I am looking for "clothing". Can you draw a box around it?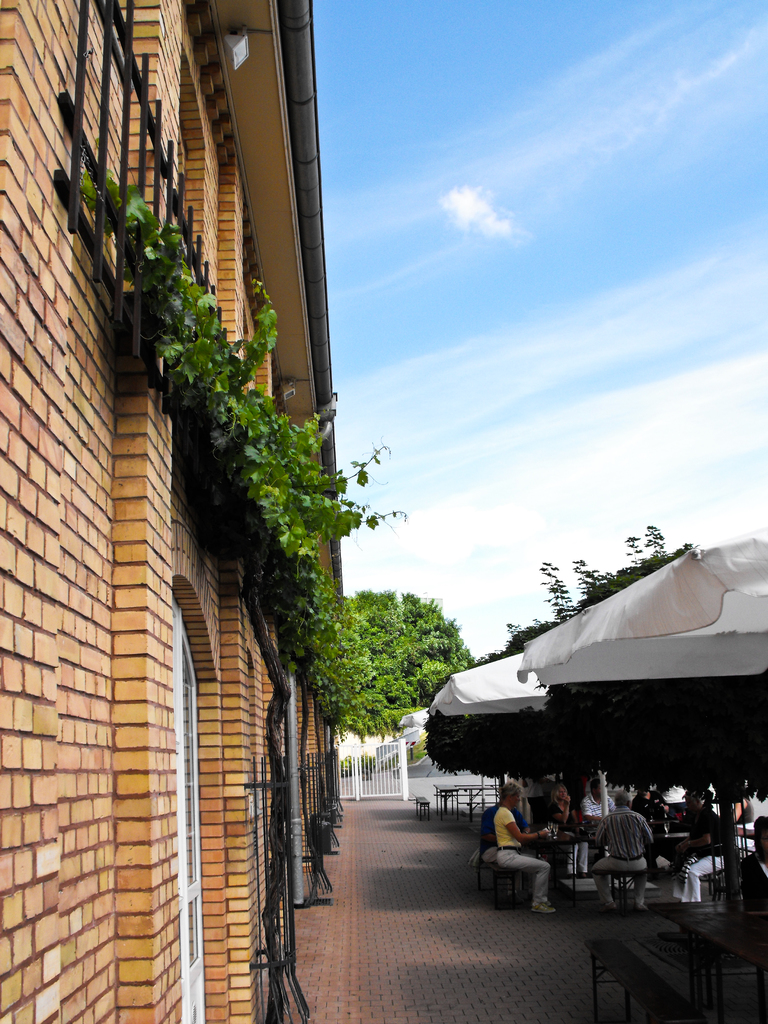
Sure, the bounding box is 674,811,724,904.
